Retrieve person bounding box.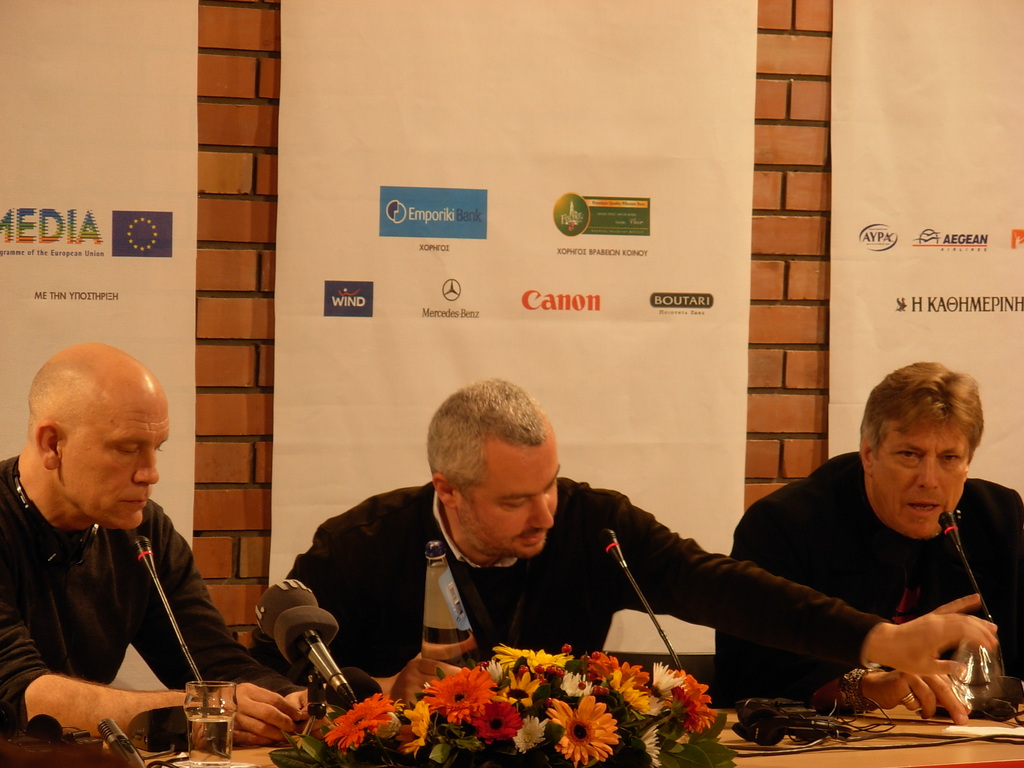
Bounding box: l=253, t=378, r=998, b=709.
